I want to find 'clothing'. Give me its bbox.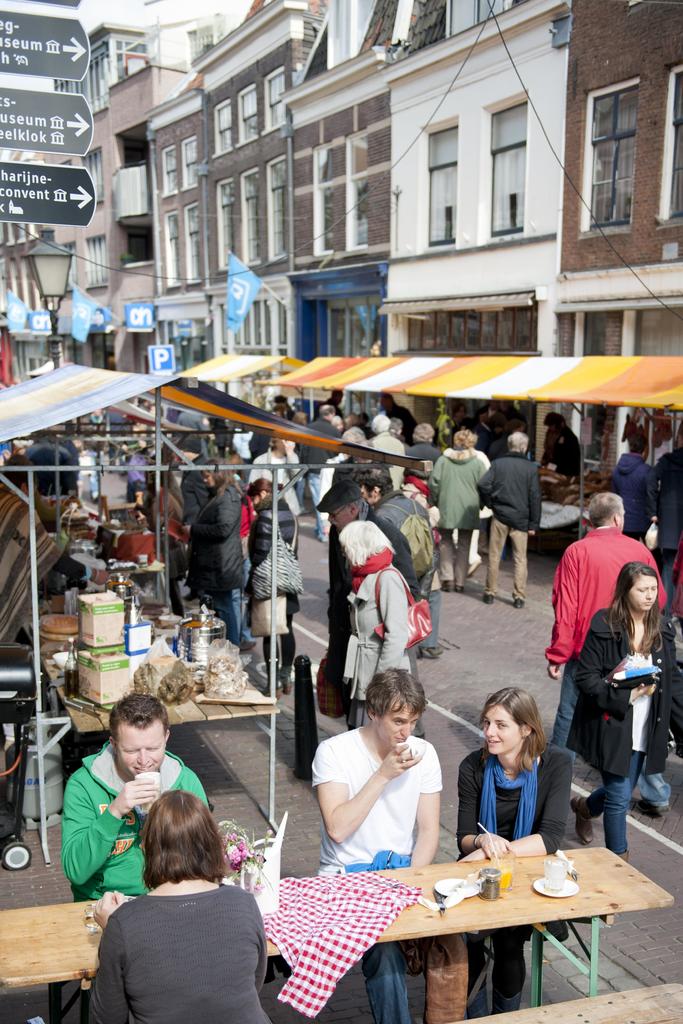
[418,582,443,649].
